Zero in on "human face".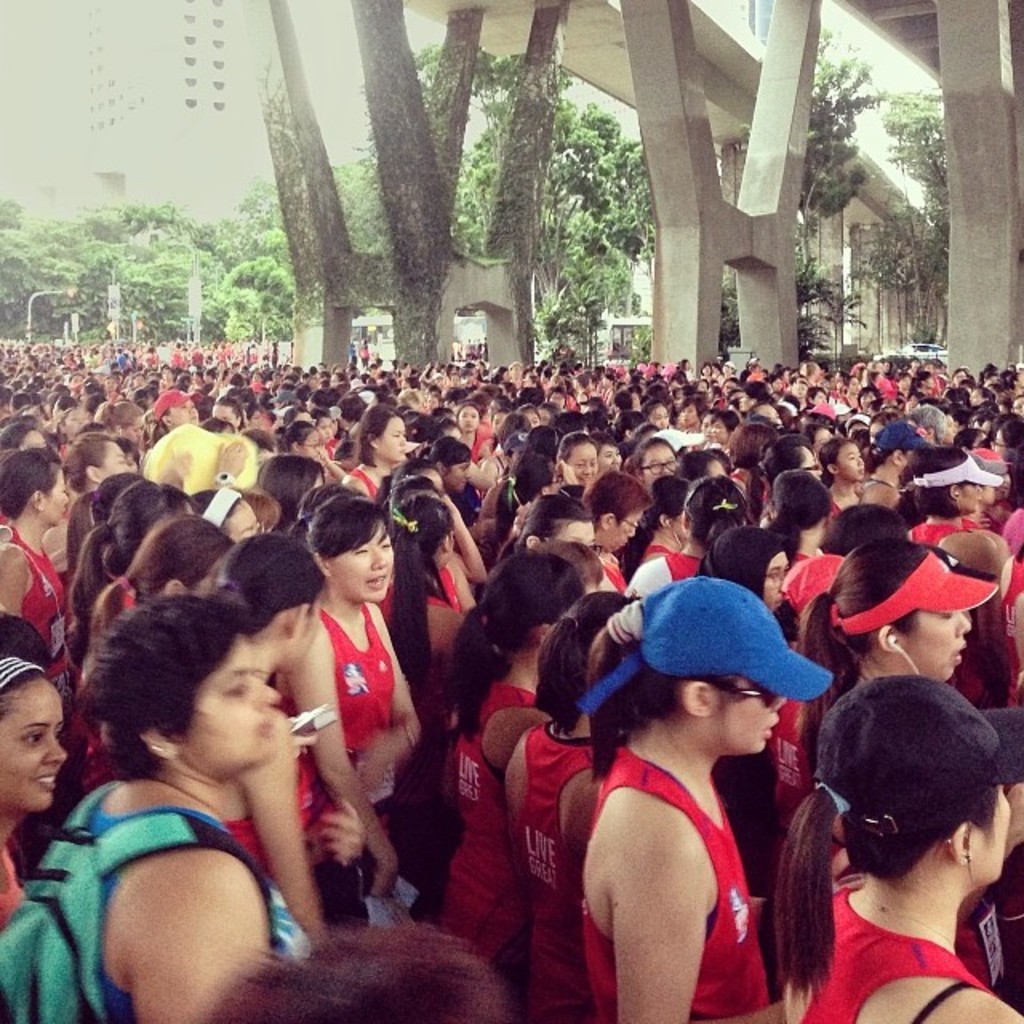
Zeroed in: x1=99 y1=438 x2=131 y2=475.
